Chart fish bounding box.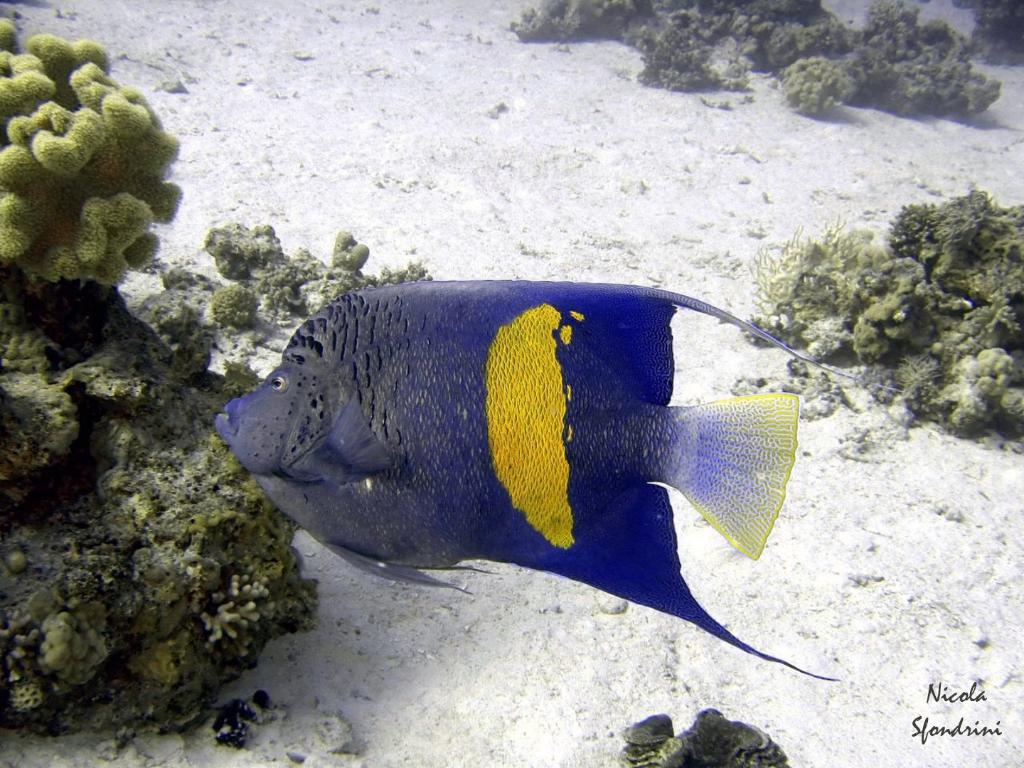
Charted: (216, 278, 907, 679).
